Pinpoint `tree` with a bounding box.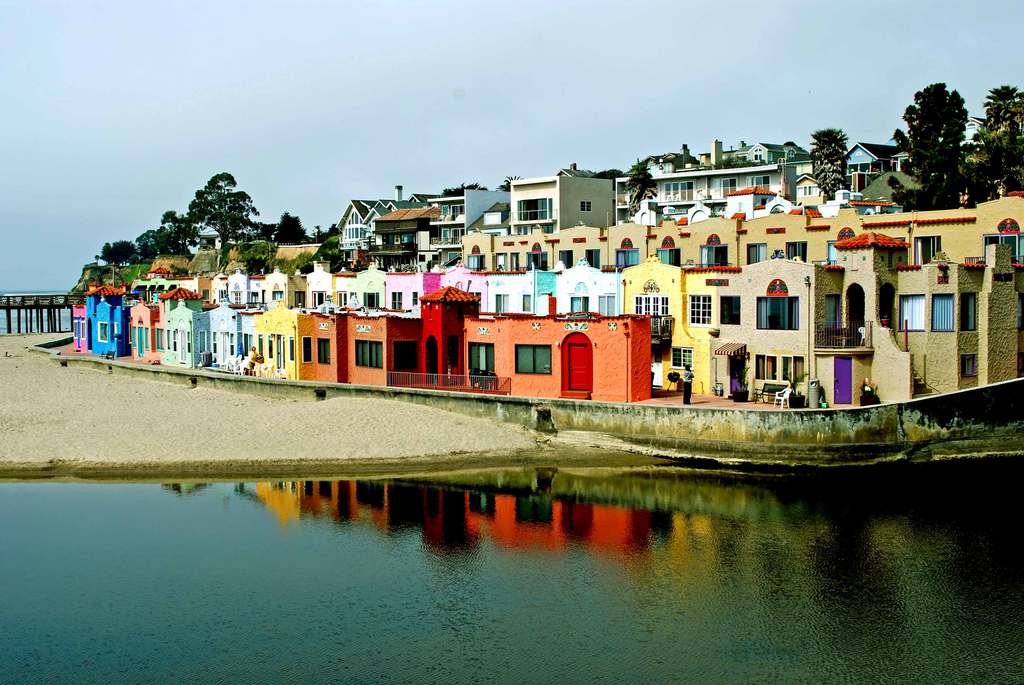
pyautogui.locateOnScreen(626, 163, 656, 206).
